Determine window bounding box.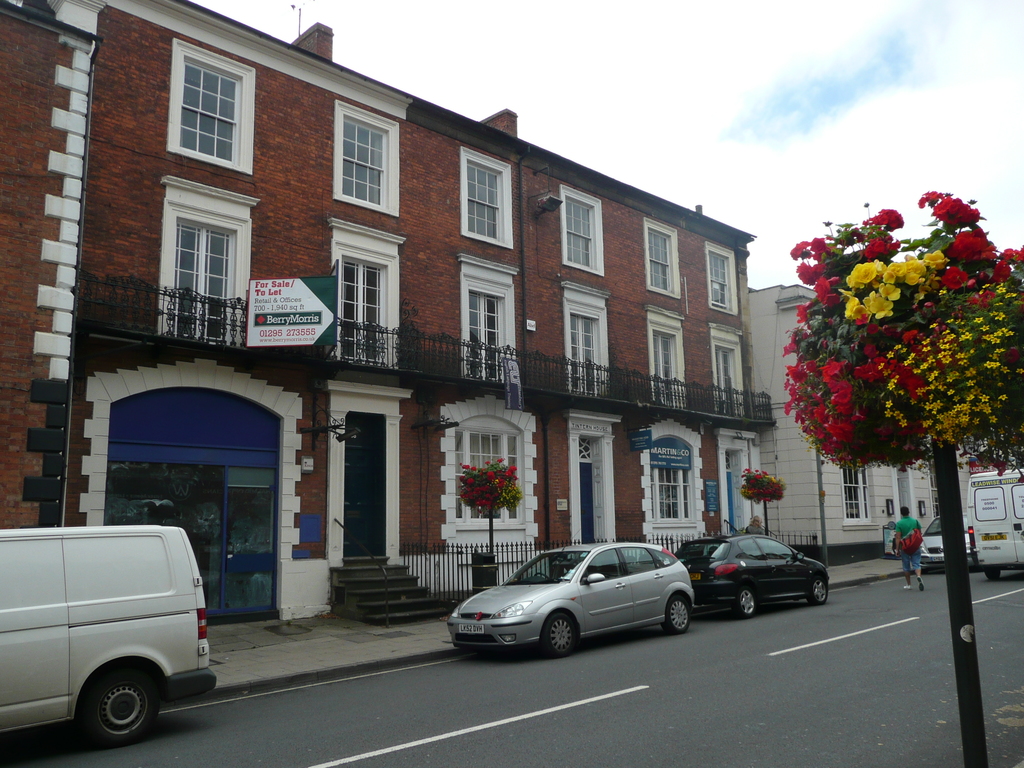
Determined: crop(705, 241, 737, 318).
